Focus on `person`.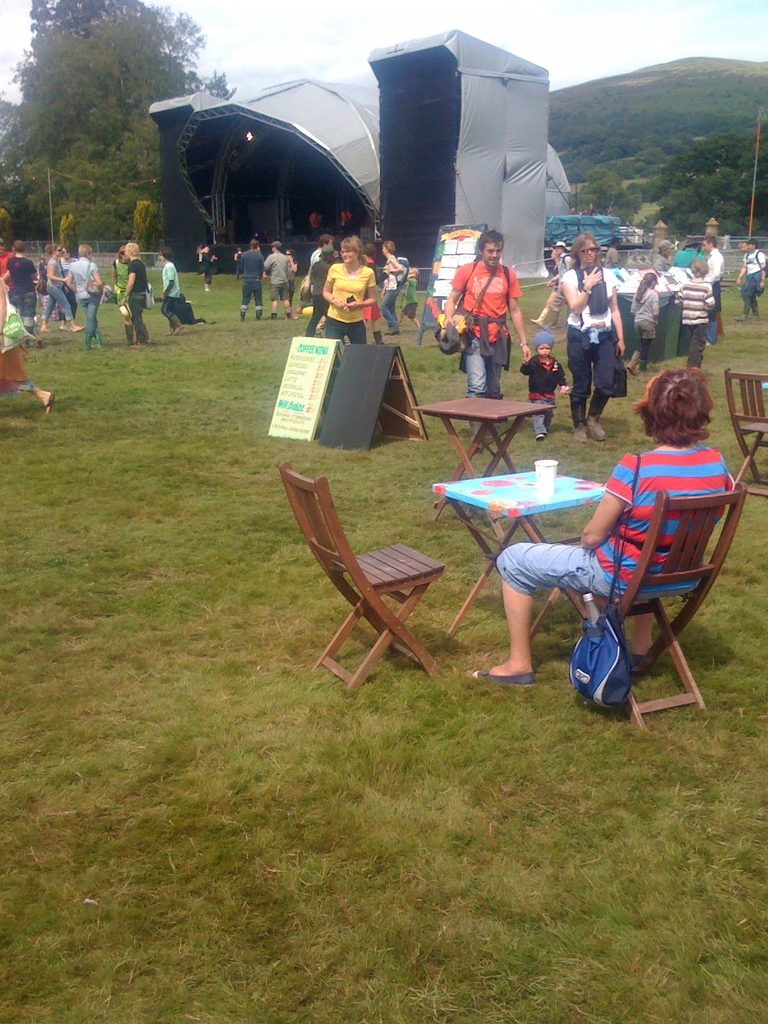
Focused at bbox(157, 246, 182, 328).
